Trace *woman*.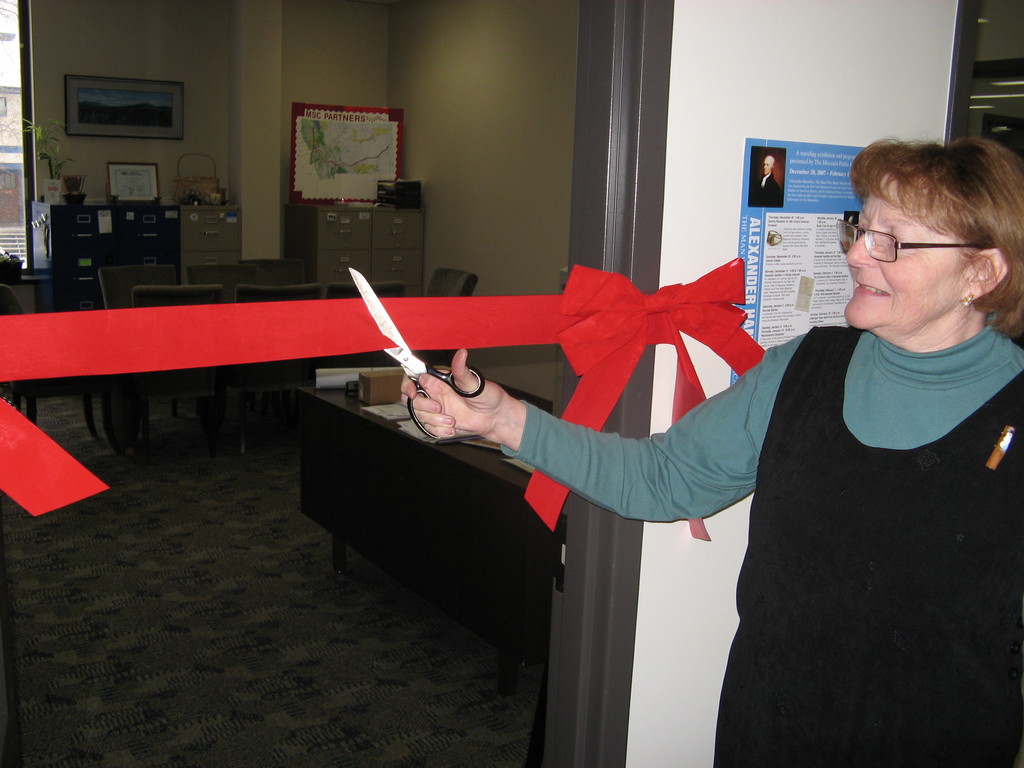
Traced to (x1=399, y1=127, x2=1023, y2=767).
